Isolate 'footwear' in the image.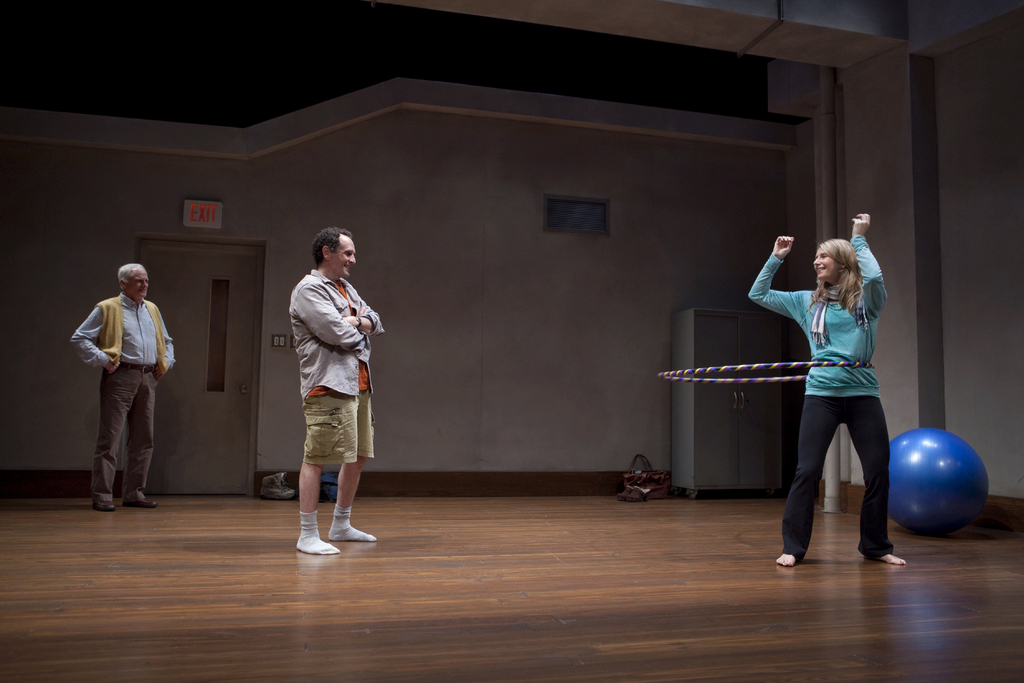
Isolated region: [95,496,123,514].
